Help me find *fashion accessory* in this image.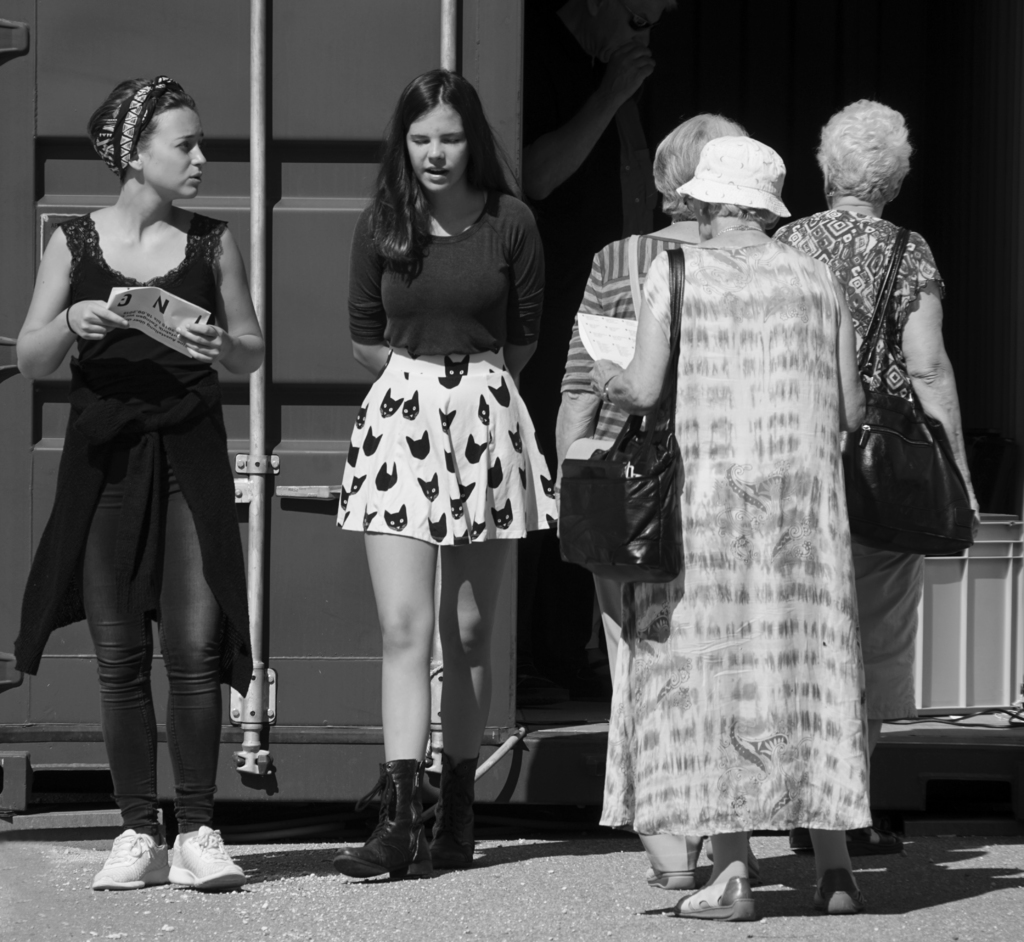
Found it: <box>563,232,643,462</box>.
